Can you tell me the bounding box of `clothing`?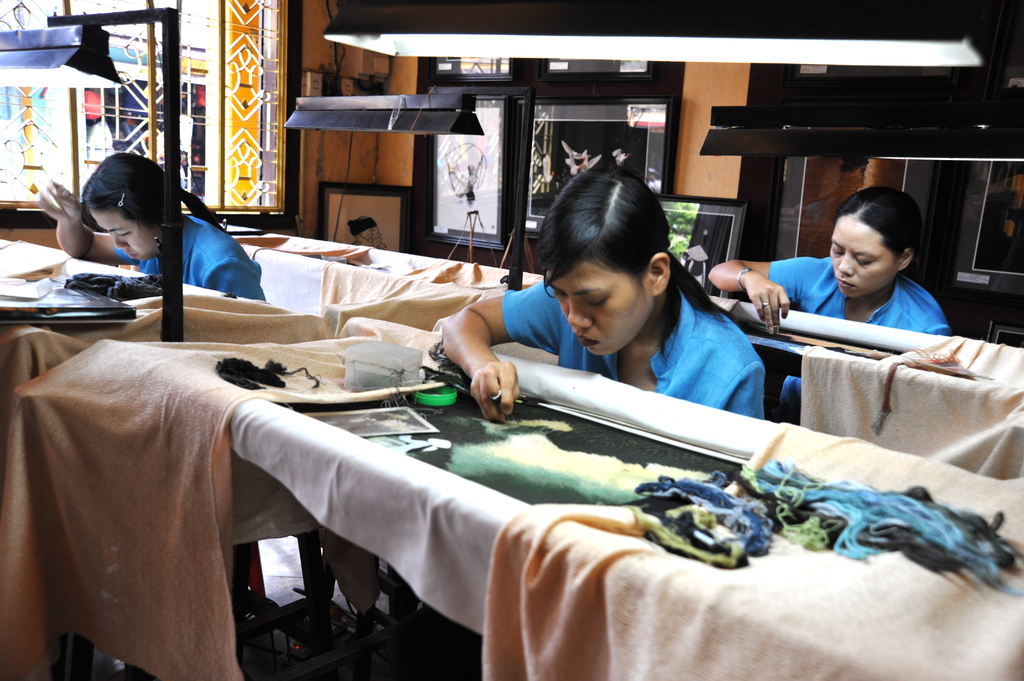
[110, 213, 270, 300].
